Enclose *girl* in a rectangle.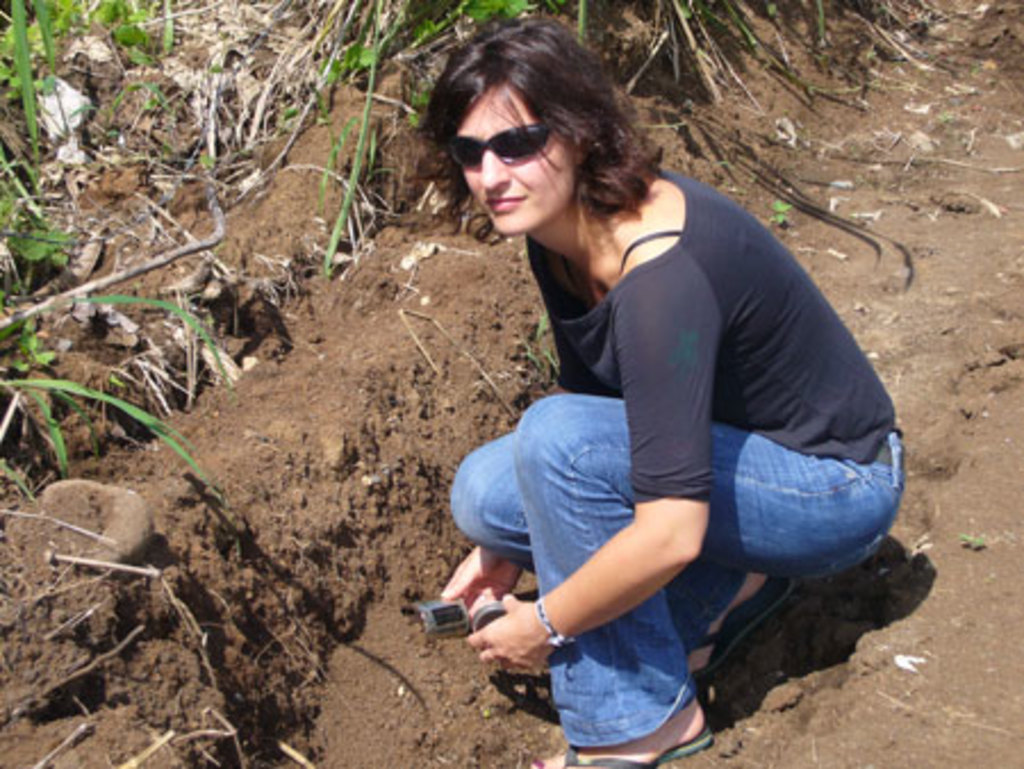
430 2 915 767.
